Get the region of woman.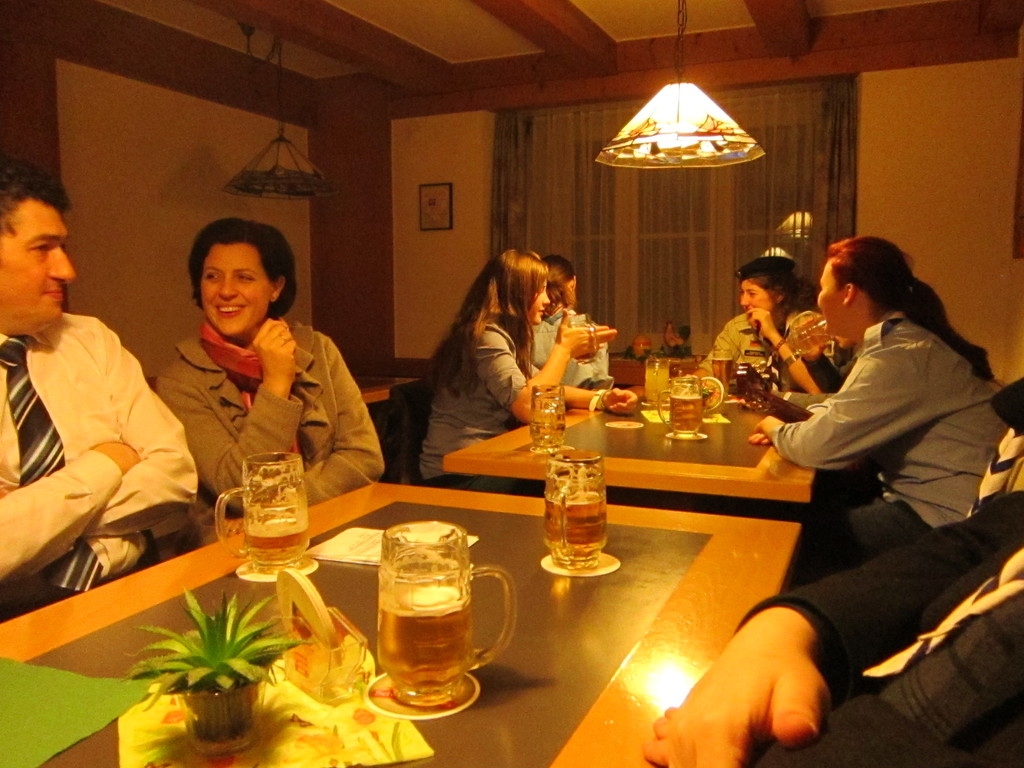
bbox(415, 247, 620, 490).
